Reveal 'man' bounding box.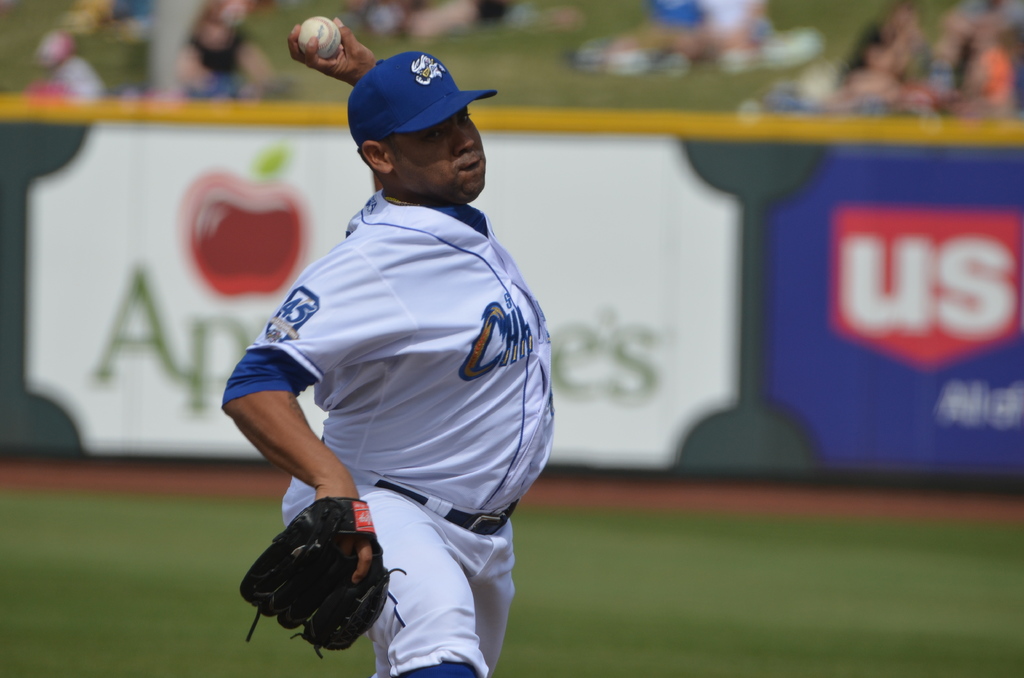
Revealed: {"left": 225, "top": 21, "right": 555, "bottom": 677}.
